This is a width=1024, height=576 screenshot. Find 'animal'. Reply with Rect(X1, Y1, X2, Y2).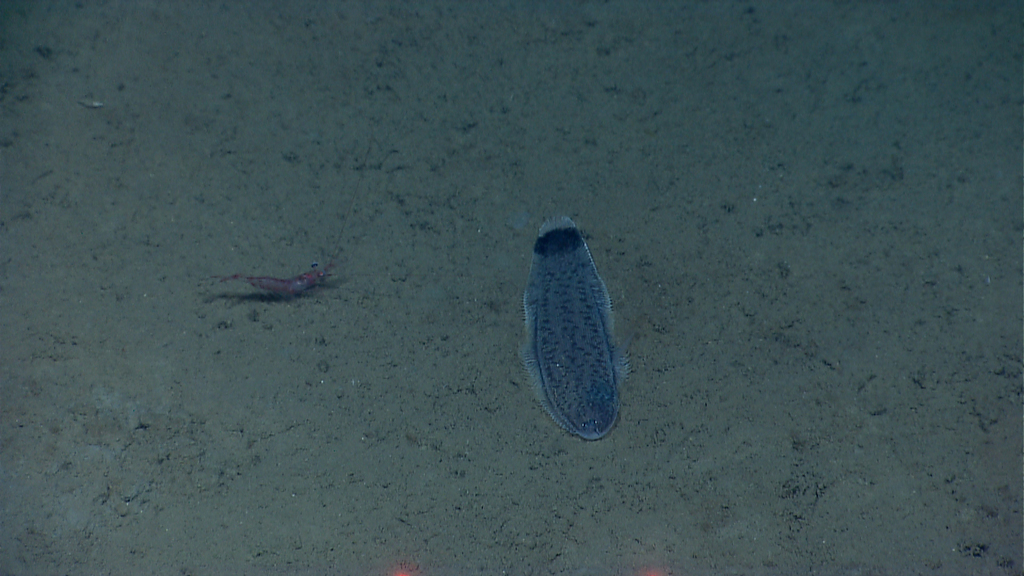
Rect(217, 132, 374, 297).
